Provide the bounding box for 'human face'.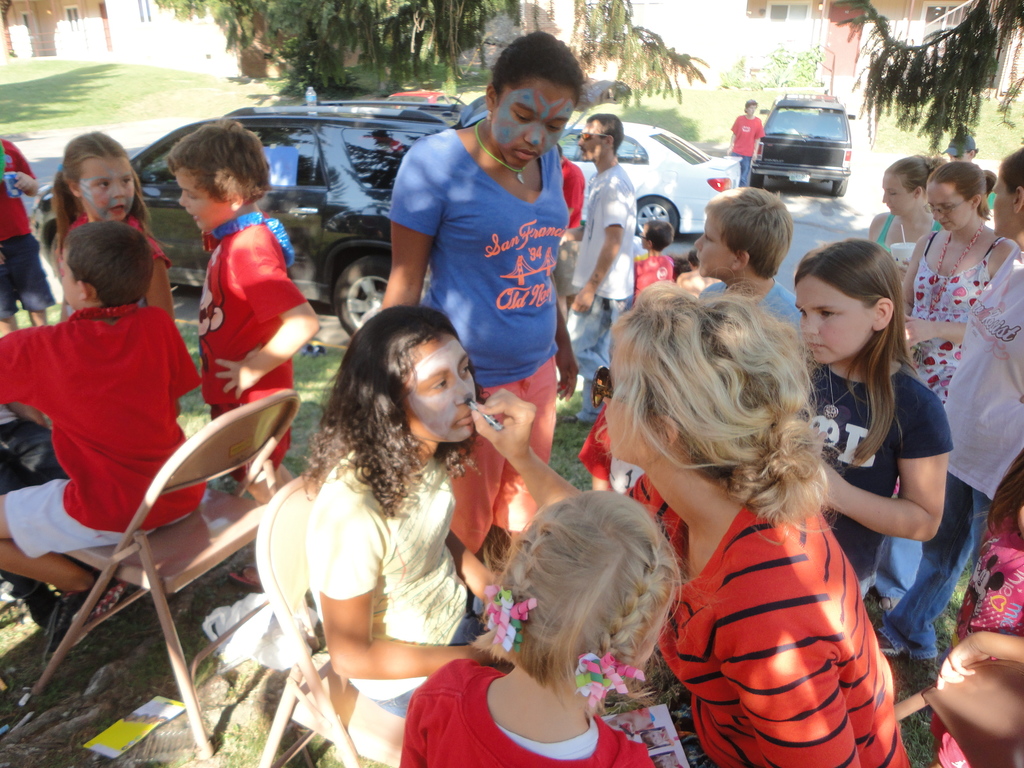
394:331:481:444.
